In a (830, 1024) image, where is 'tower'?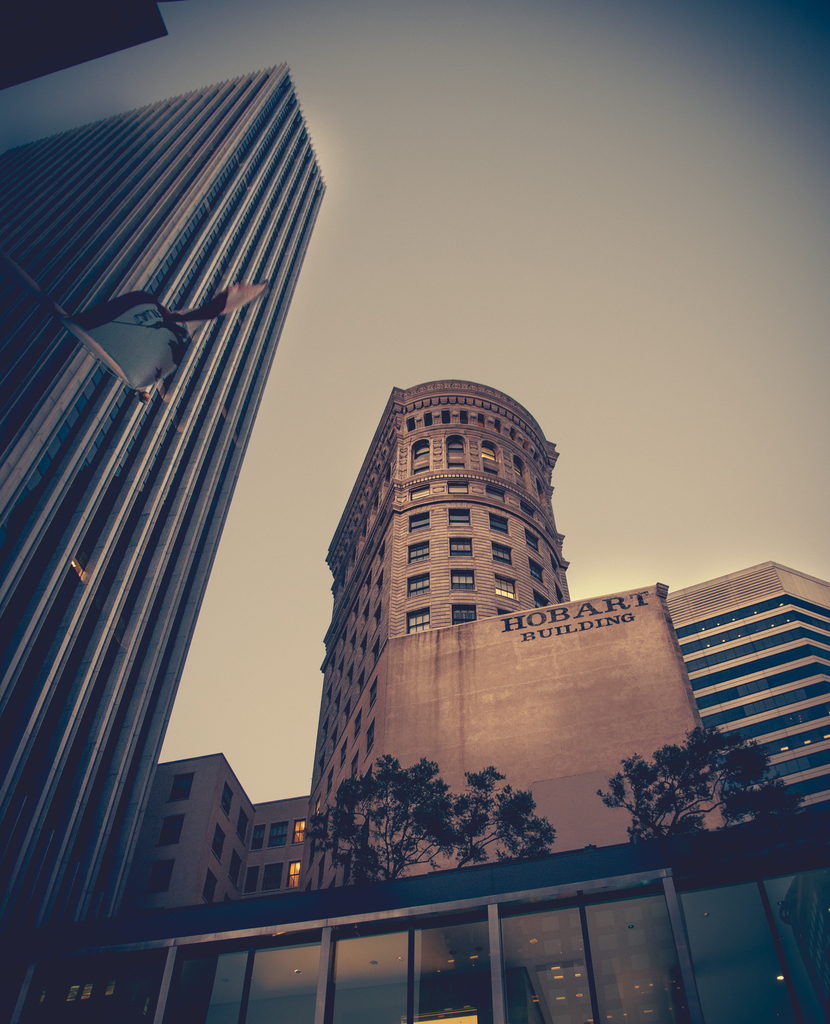
select_region(0, 54, 327, 1023).
